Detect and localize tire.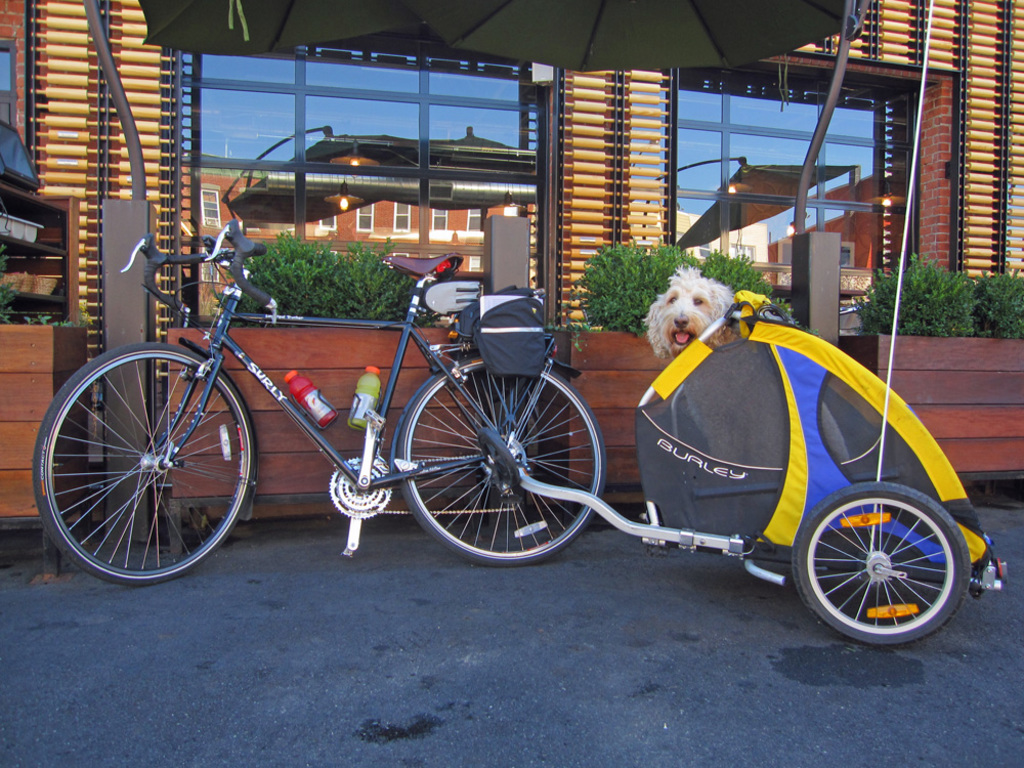
Localized at [806, 509, 957, 641].
